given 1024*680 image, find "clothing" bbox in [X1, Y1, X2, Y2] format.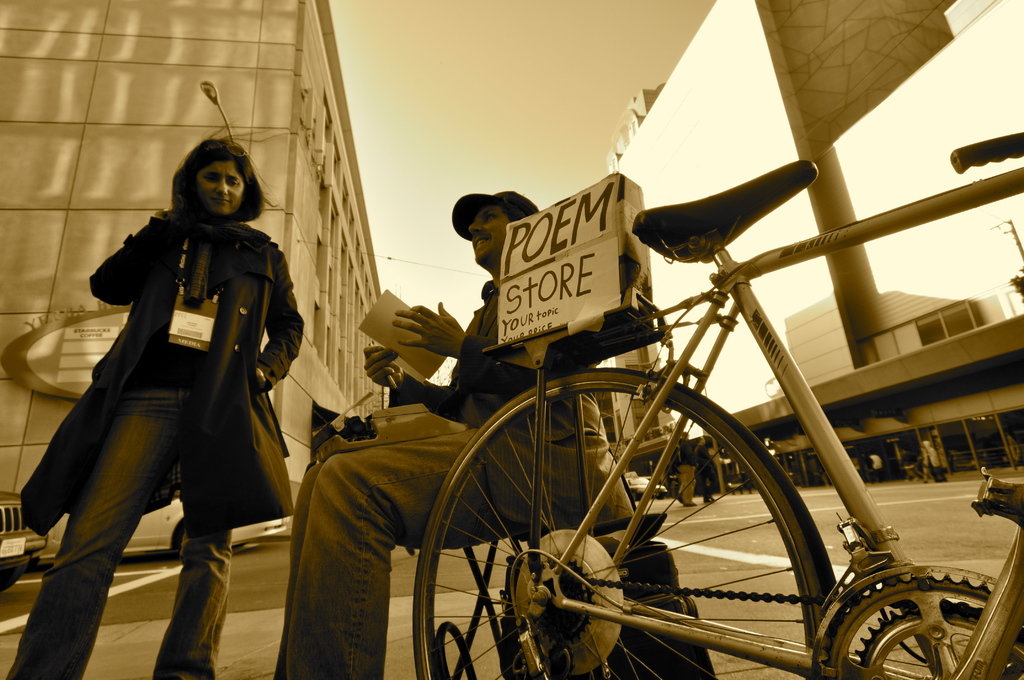
[3, 379, 239, 670].
